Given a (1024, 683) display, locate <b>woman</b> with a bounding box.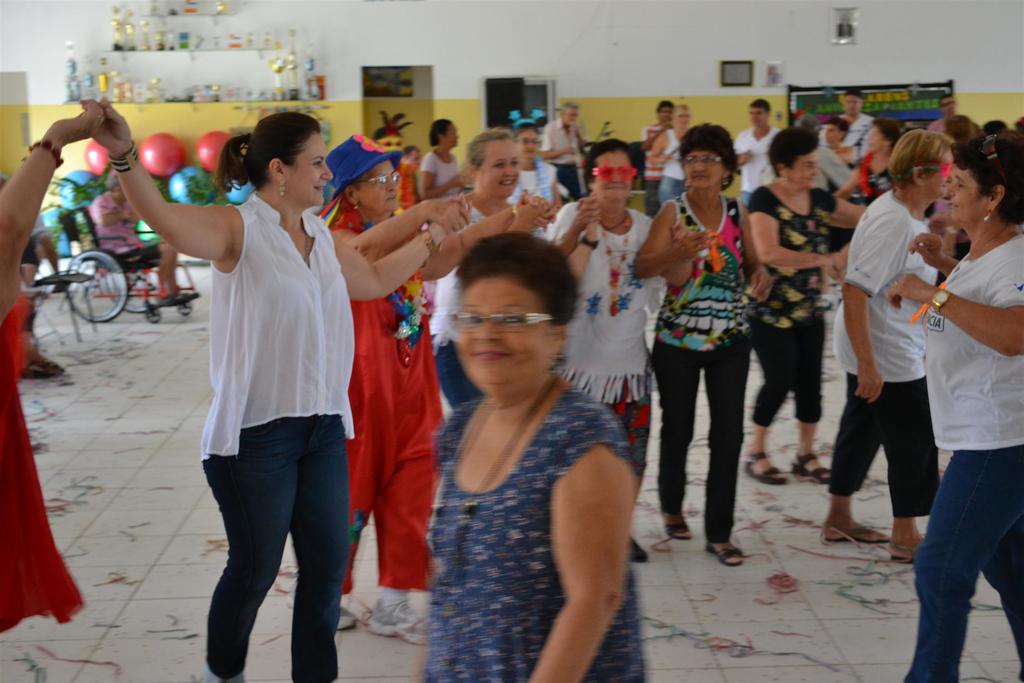
Located: 829:117:906:207.
